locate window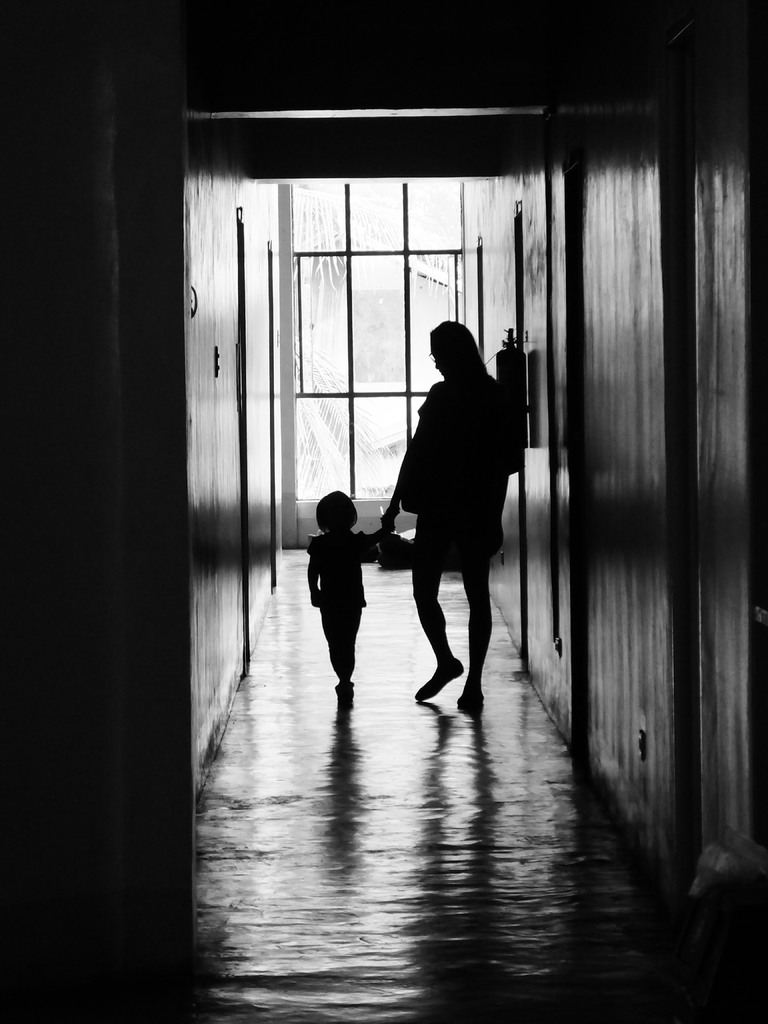
crop(289, 175, 471, 545)
